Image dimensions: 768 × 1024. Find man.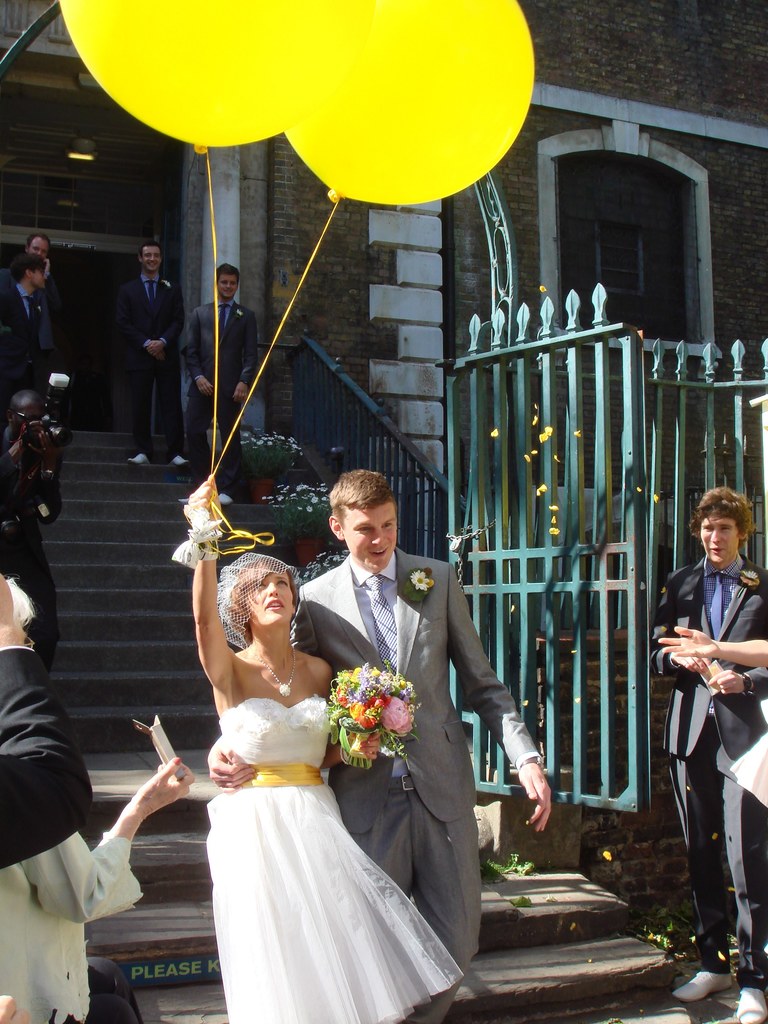
l=196, t=463, r=550, b=1023.
